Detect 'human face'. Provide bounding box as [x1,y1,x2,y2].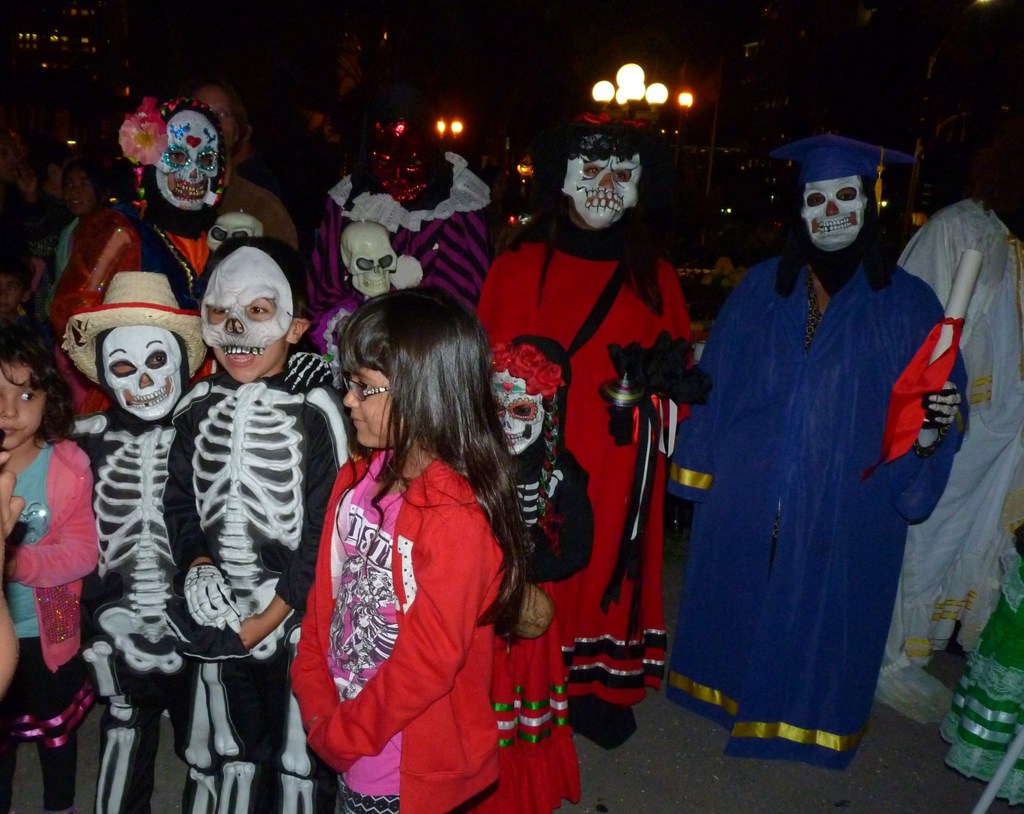
[195,87,231,143].
